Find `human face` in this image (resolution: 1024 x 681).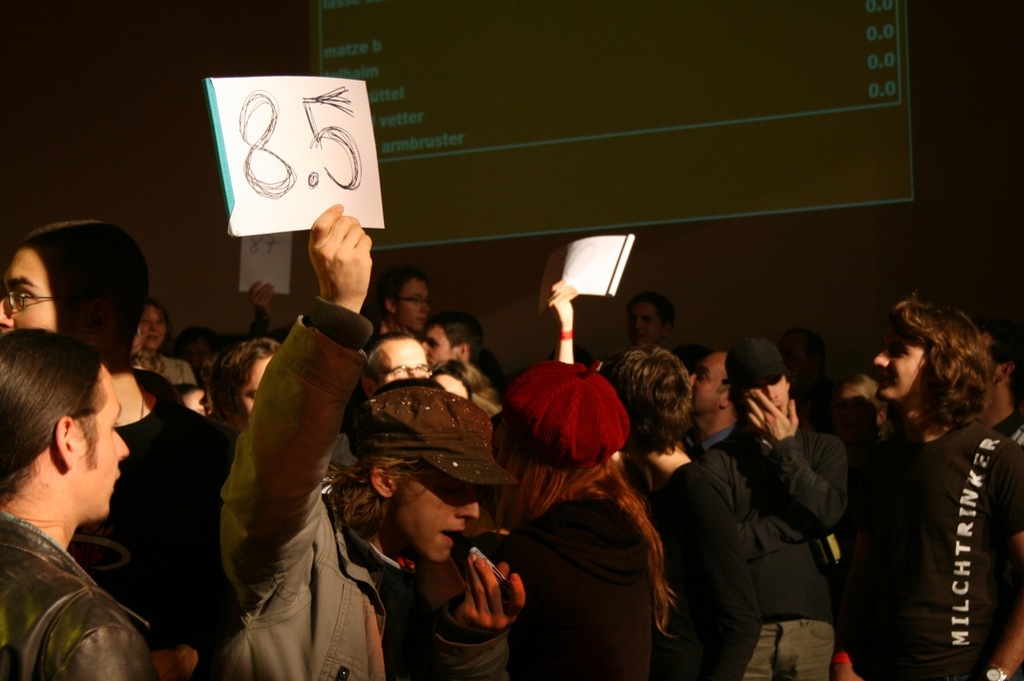
<box>131,302,162,346</box>.
